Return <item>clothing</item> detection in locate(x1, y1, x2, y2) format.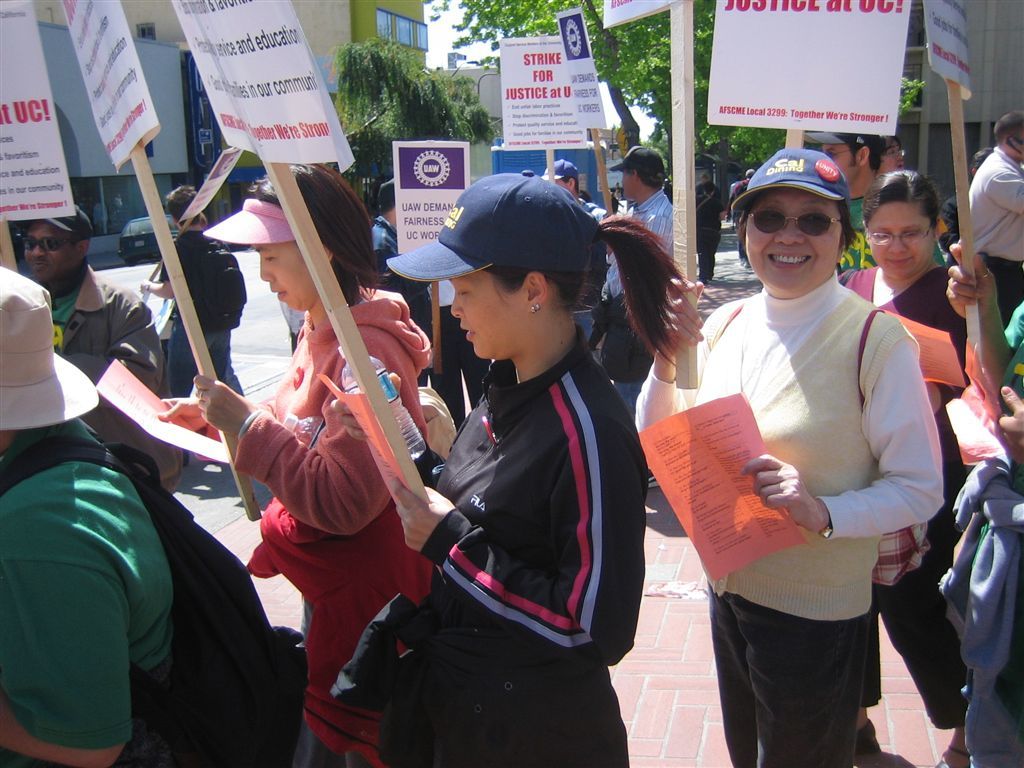
locate(935, 280, 1023, 767).
